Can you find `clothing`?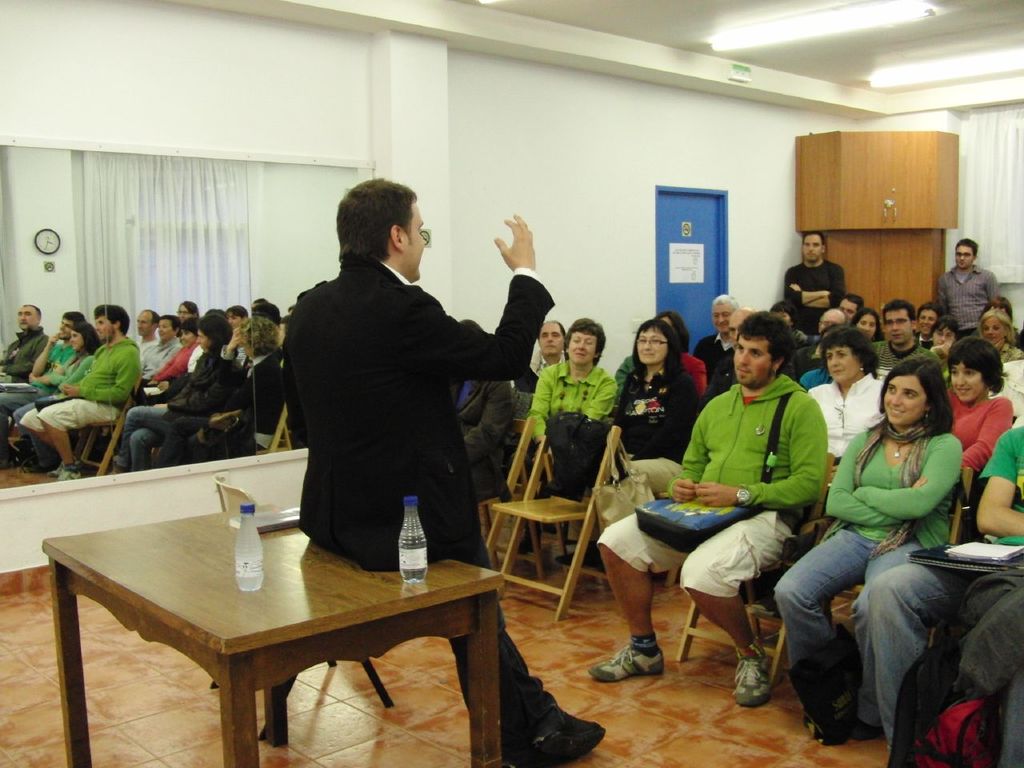
Yes, bounding box: 785, 260, 850, 328.
